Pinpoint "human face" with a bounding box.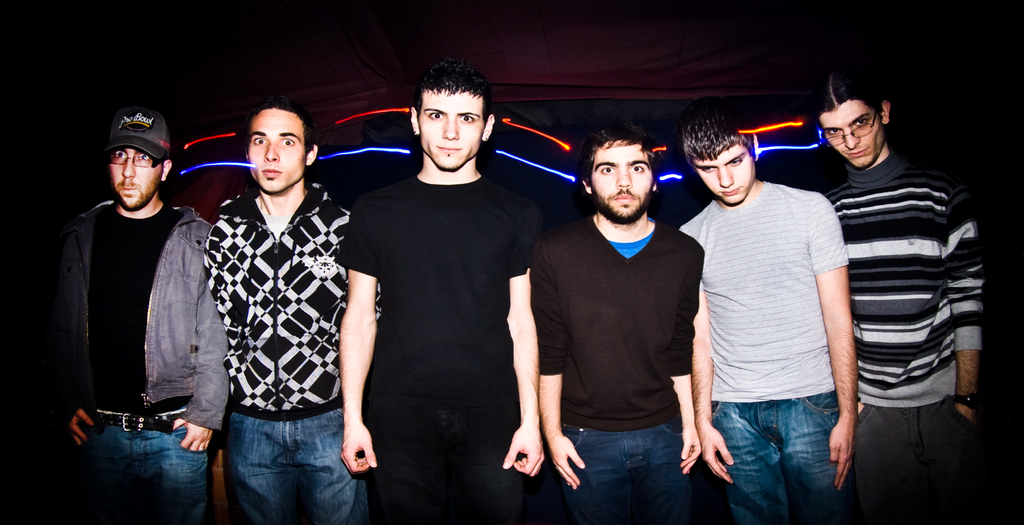
{"x1": 689, "y1": 144, "x2": 754, "y2": 204}.
